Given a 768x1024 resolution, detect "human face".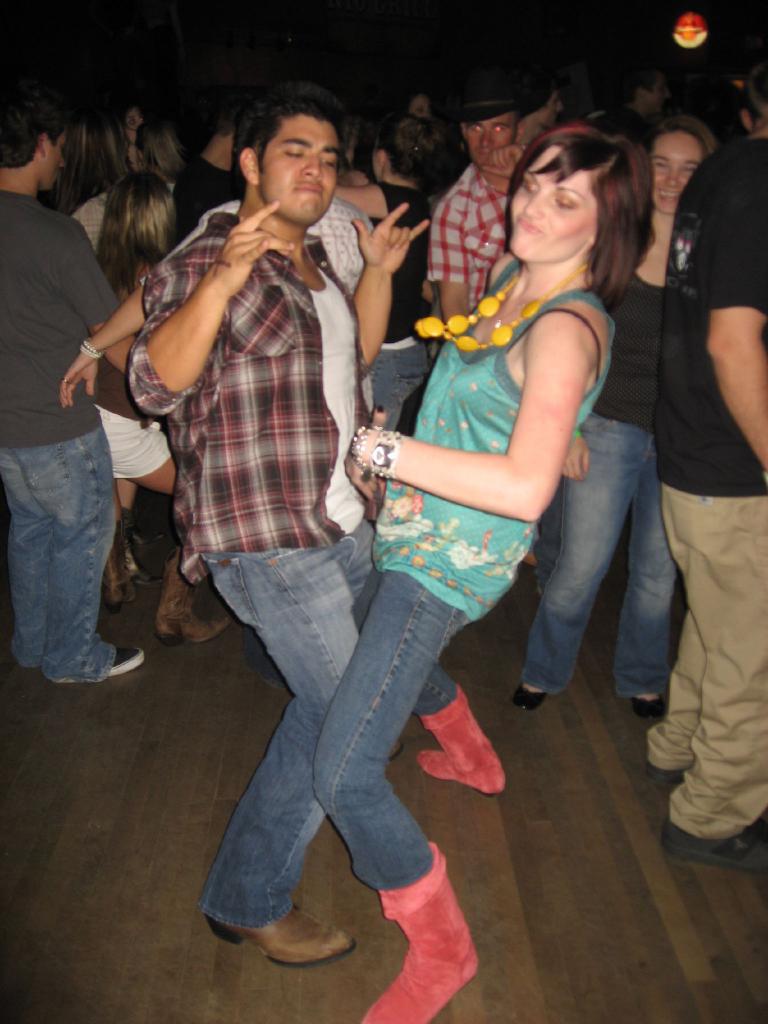
locate(508, 146, 600, 254).
